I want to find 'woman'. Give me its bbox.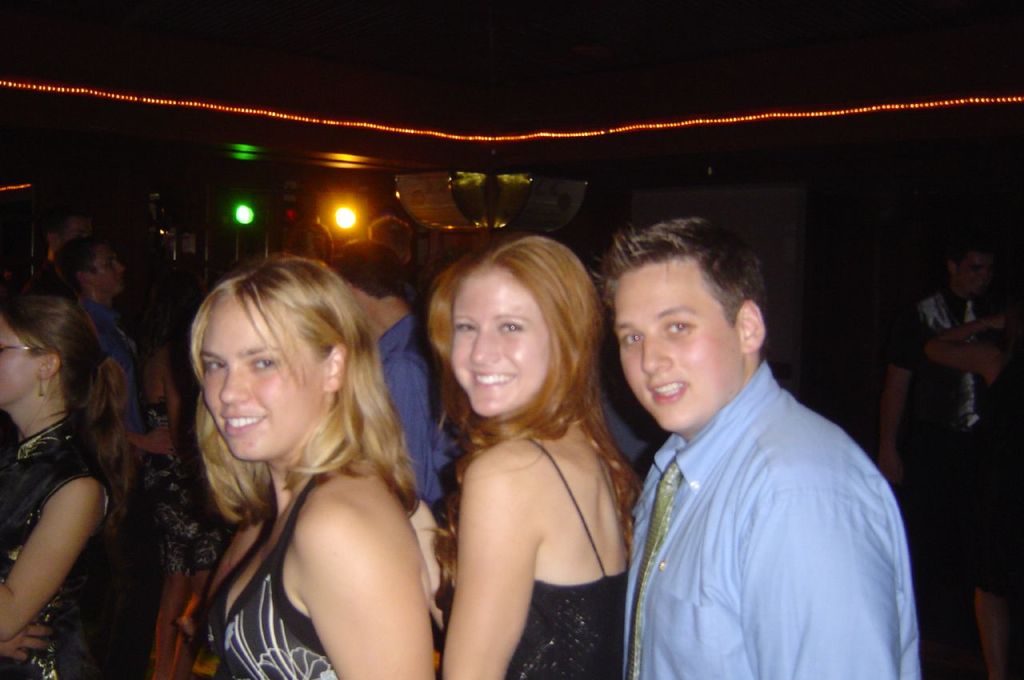
<bbox>925, 303, 1023, 679</bbox>.
